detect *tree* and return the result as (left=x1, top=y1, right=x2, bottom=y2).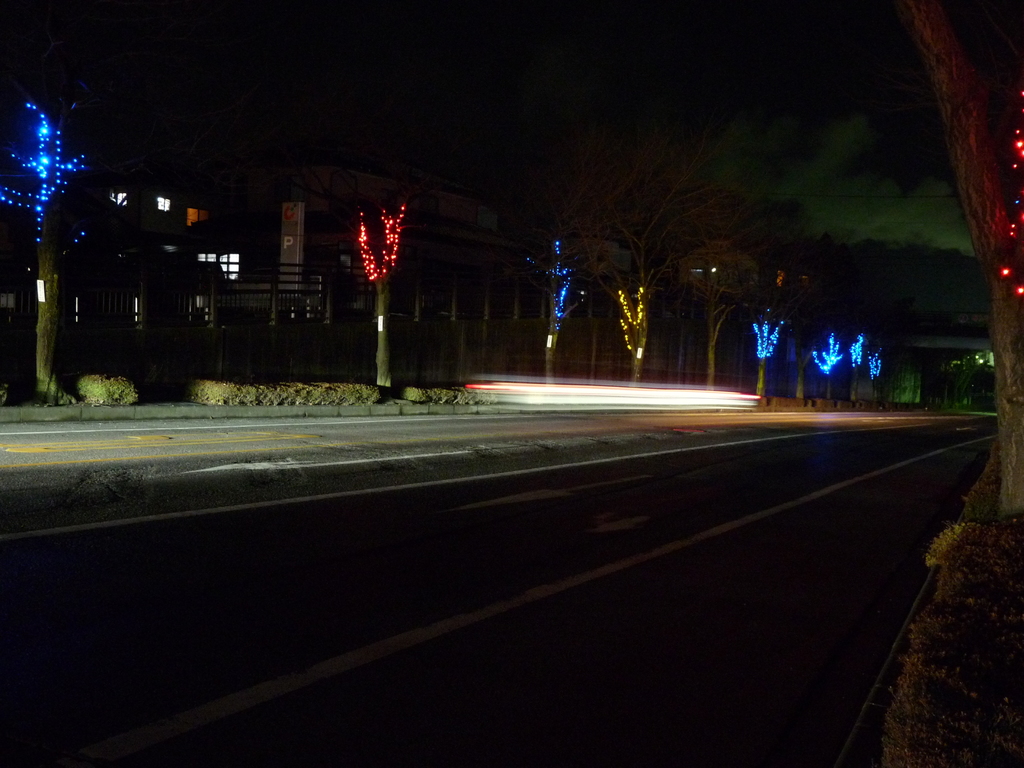
(left=516, top=191, right=577, bottom=380).
